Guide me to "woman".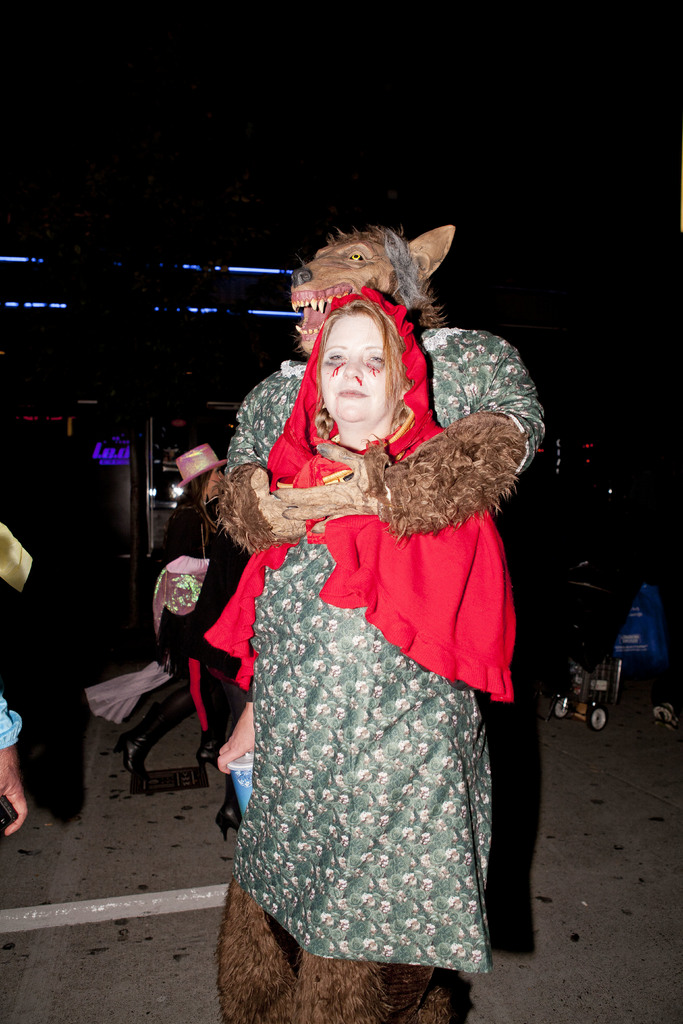
Guidance: box=[179, 232, 538, 1001].
